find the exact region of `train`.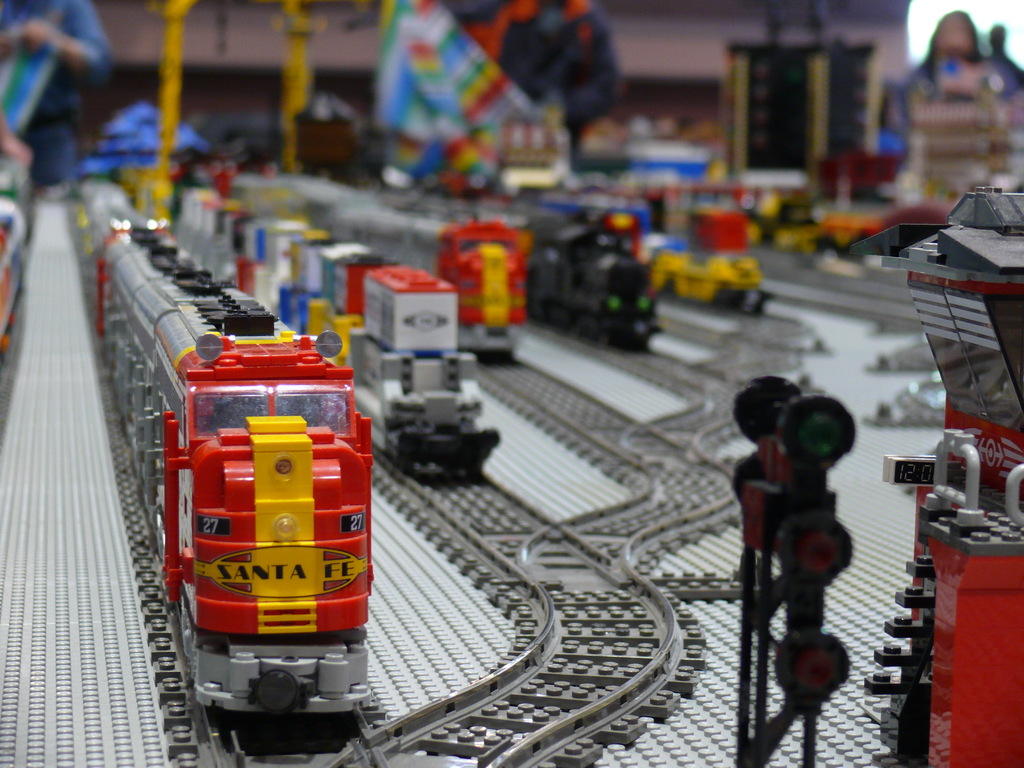
Exact region: detection(515, 198, 666, 353).
